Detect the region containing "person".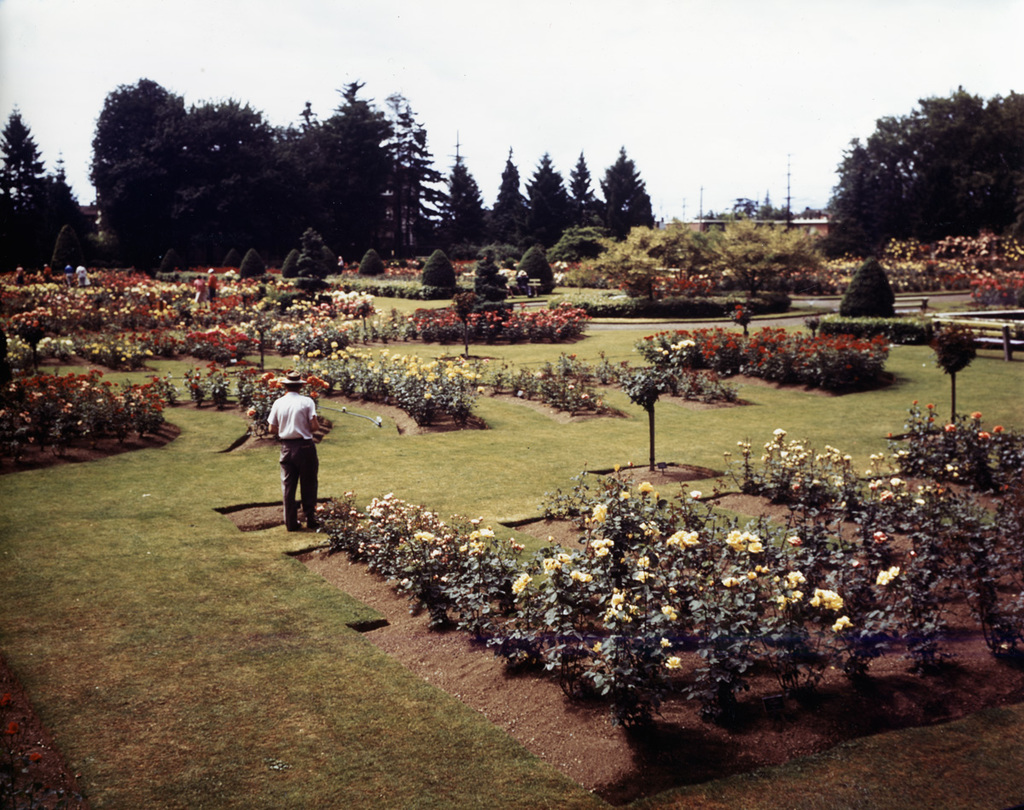
(266,374,334,539).
